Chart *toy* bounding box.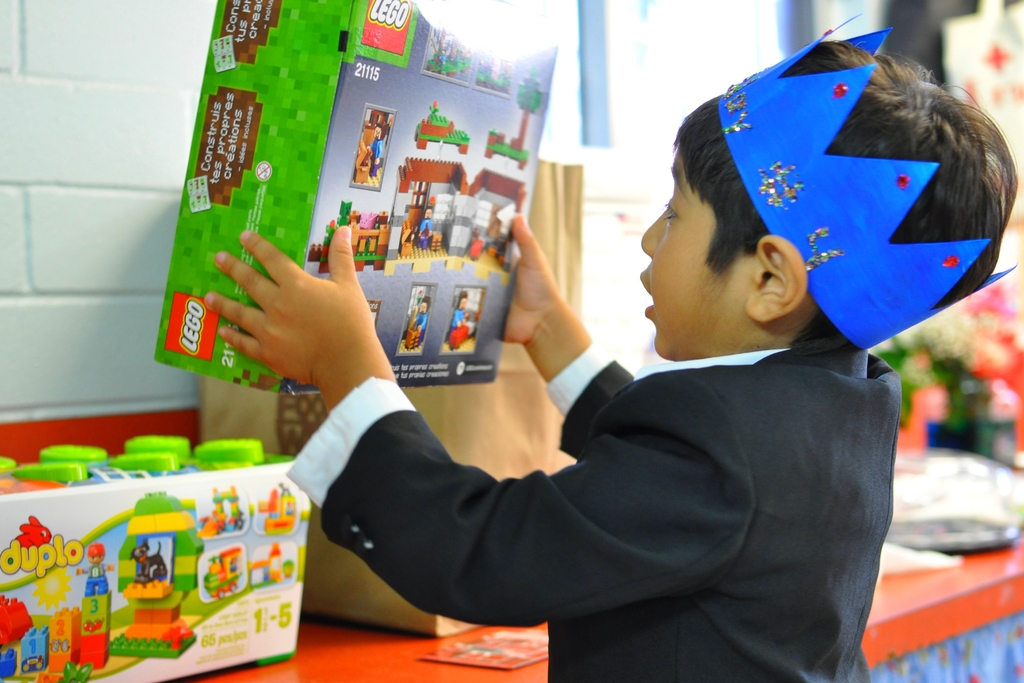
Charted: 0 432 293 499.
